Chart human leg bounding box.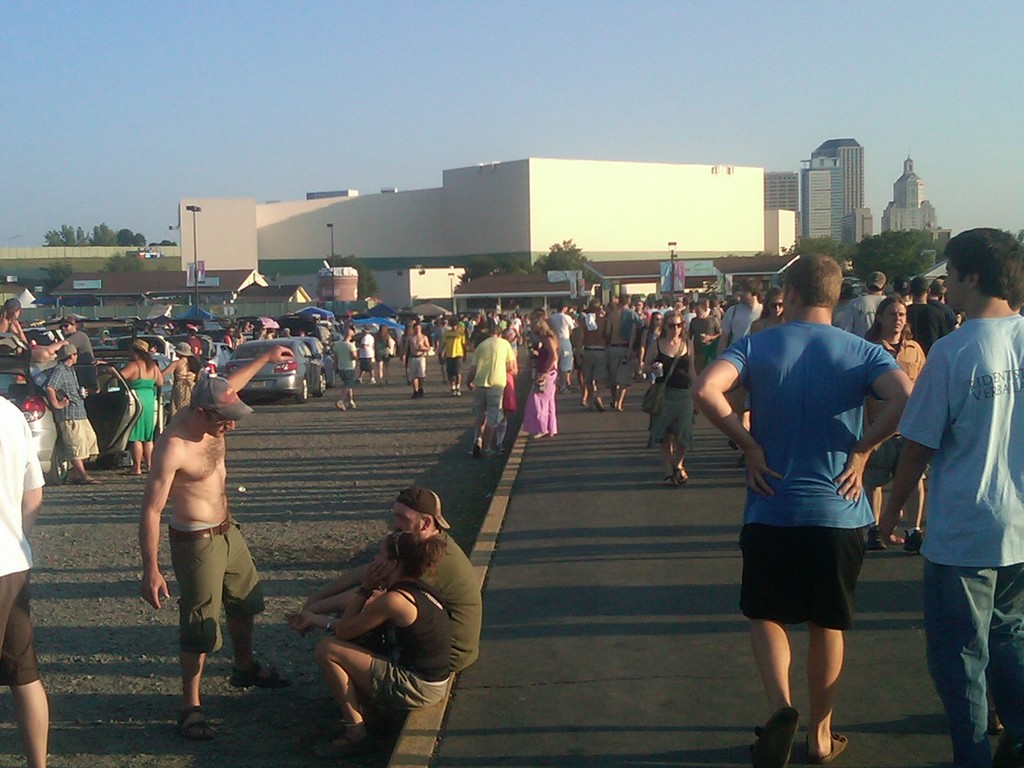
Charted: box=[0, 589, 54, 754].
